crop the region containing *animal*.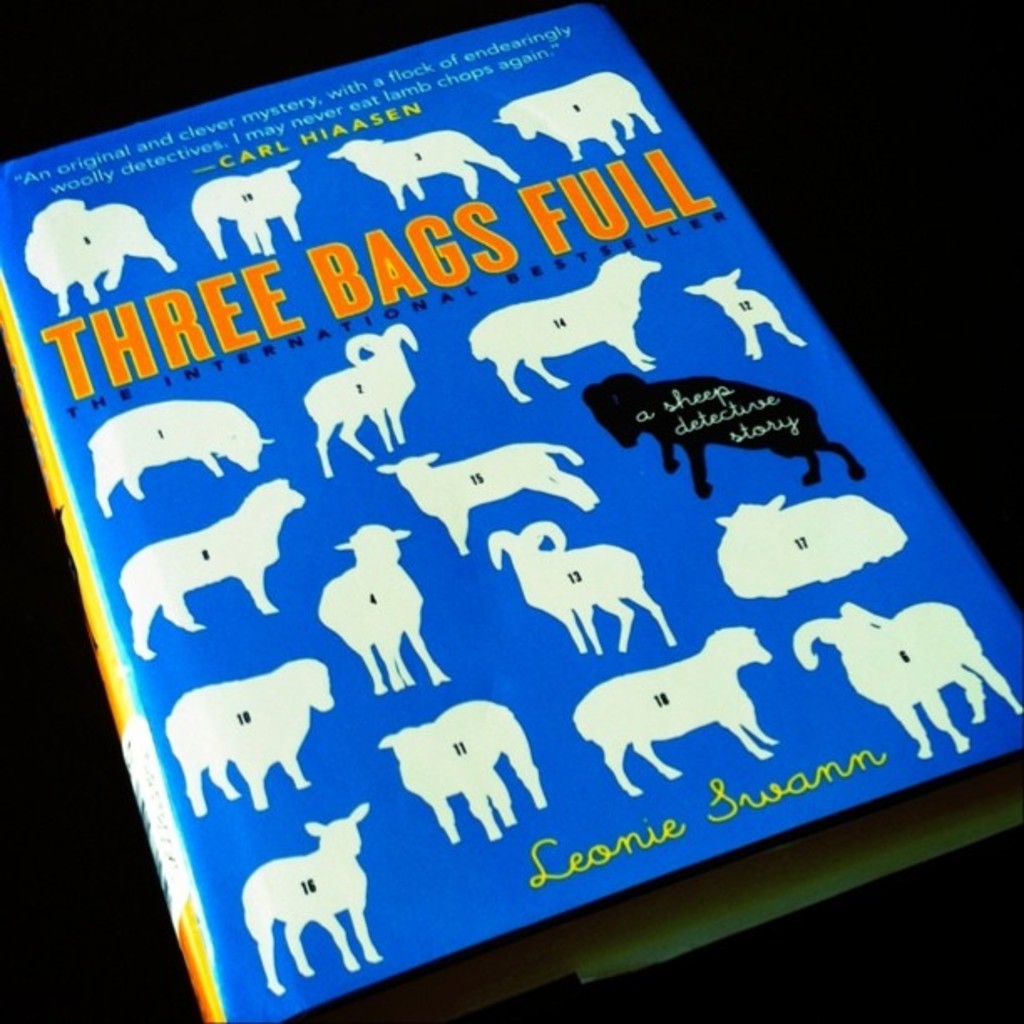
Crop region: box(474, 254, 673, 412).
